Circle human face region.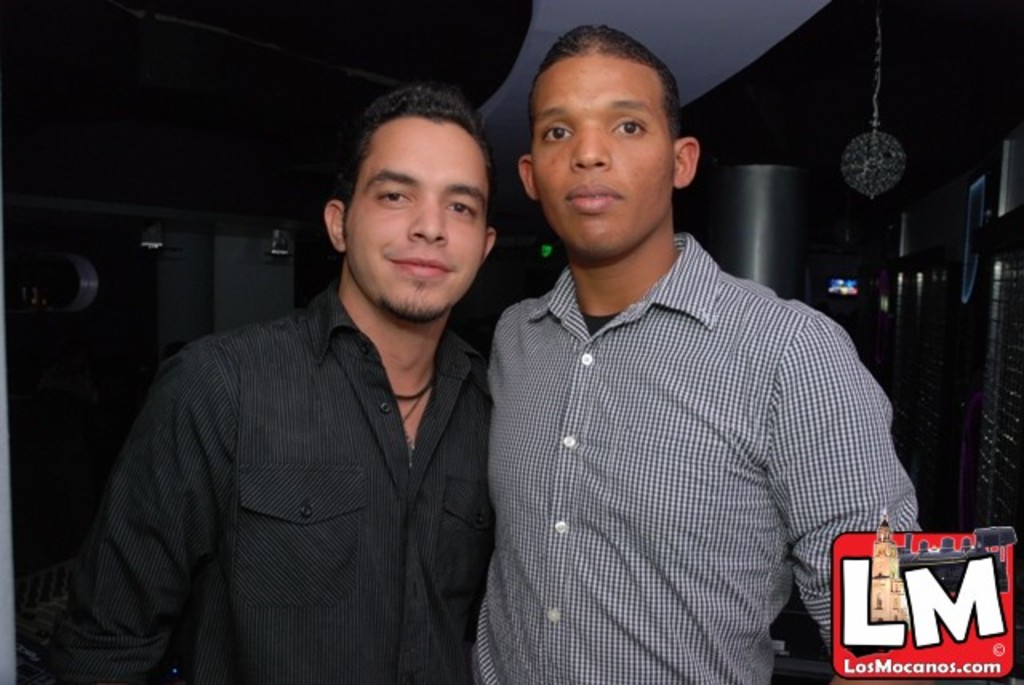
Region: box(341, 117, 486, 323).
